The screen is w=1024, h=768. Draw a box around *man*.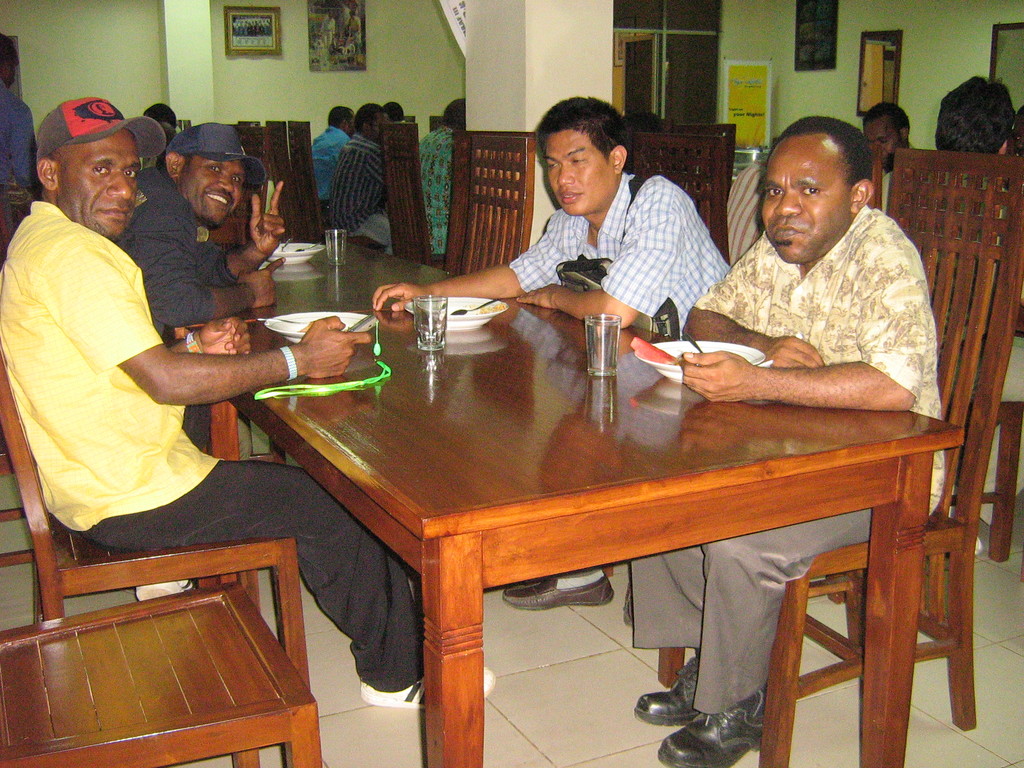
box=[328, 103, 401, 260].
